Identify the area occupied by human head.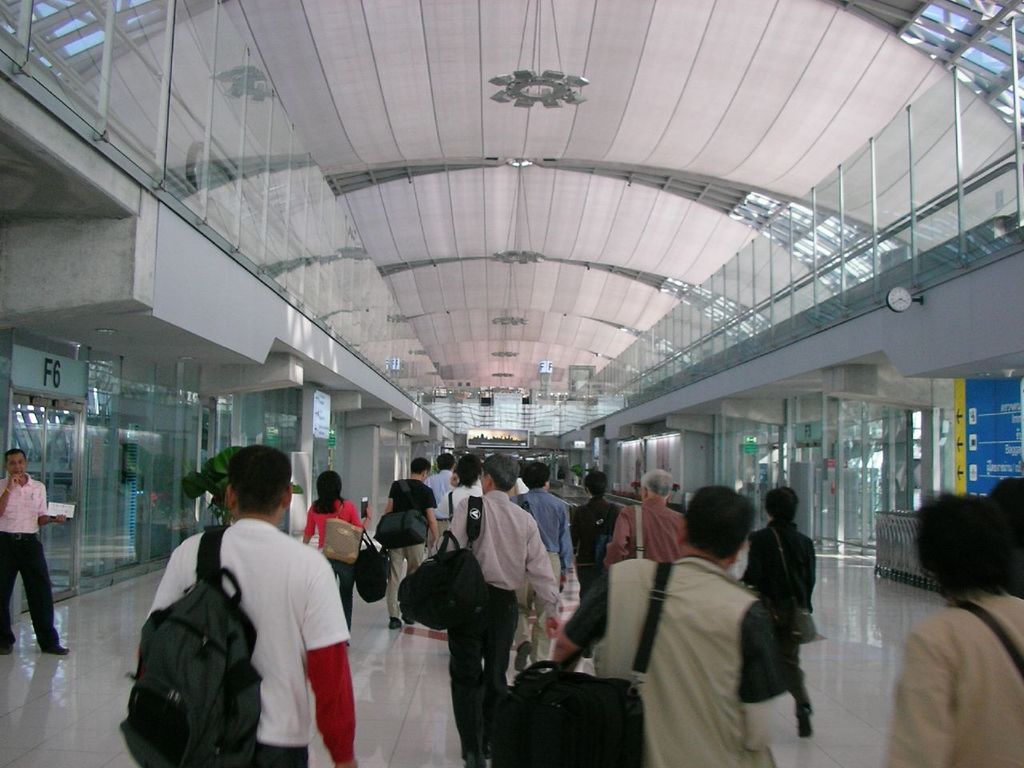
Area: <box>230,446,290,522</box>.
